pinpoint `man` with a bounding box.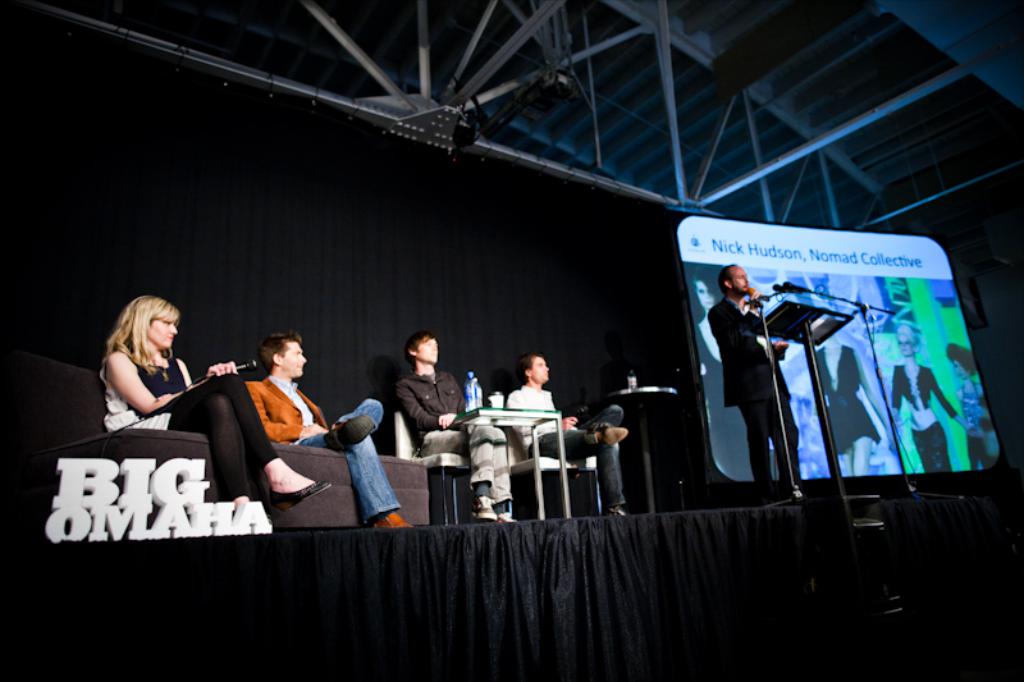
box(392, 312, 509, 526).
